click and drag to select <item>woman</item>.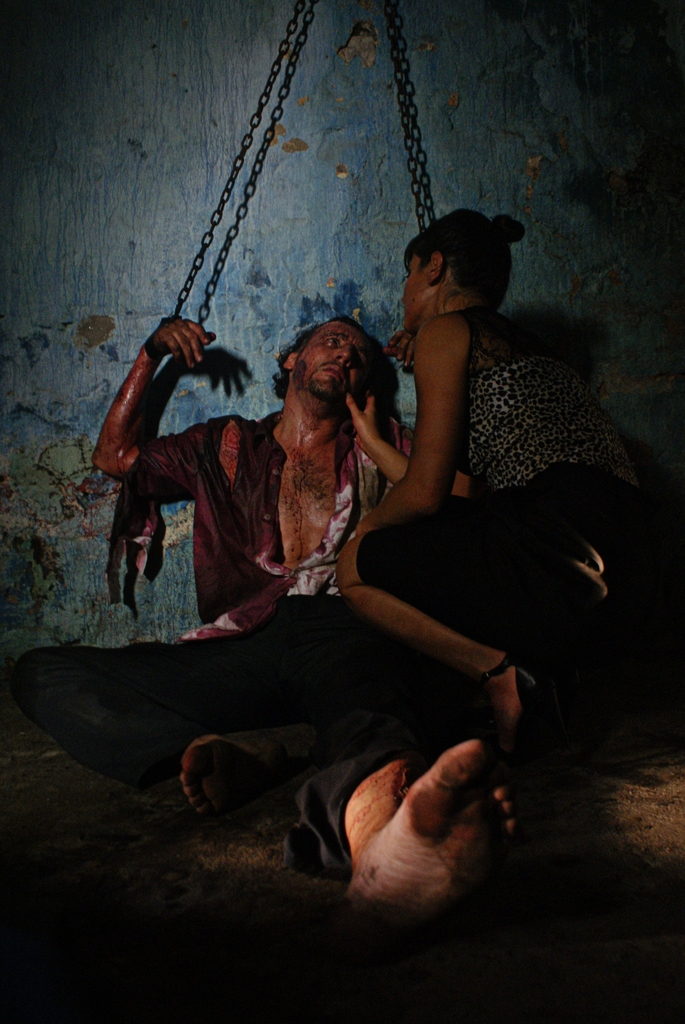
Selection: <box>337,211,652,765</box>.
